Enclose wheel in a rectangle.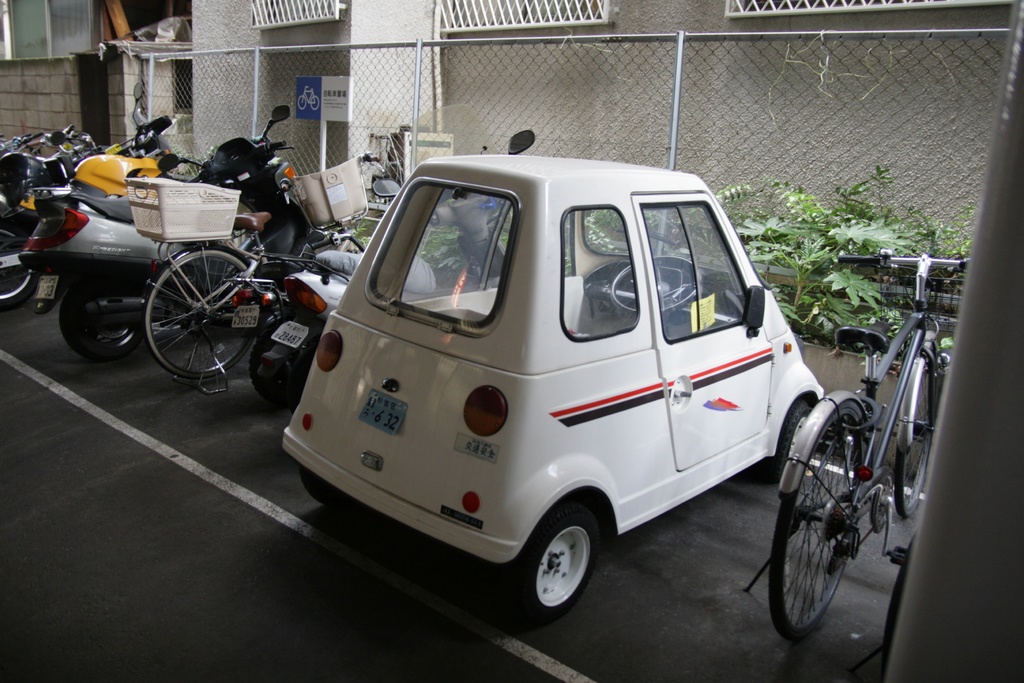
detection(0, 215, 35, 313).
